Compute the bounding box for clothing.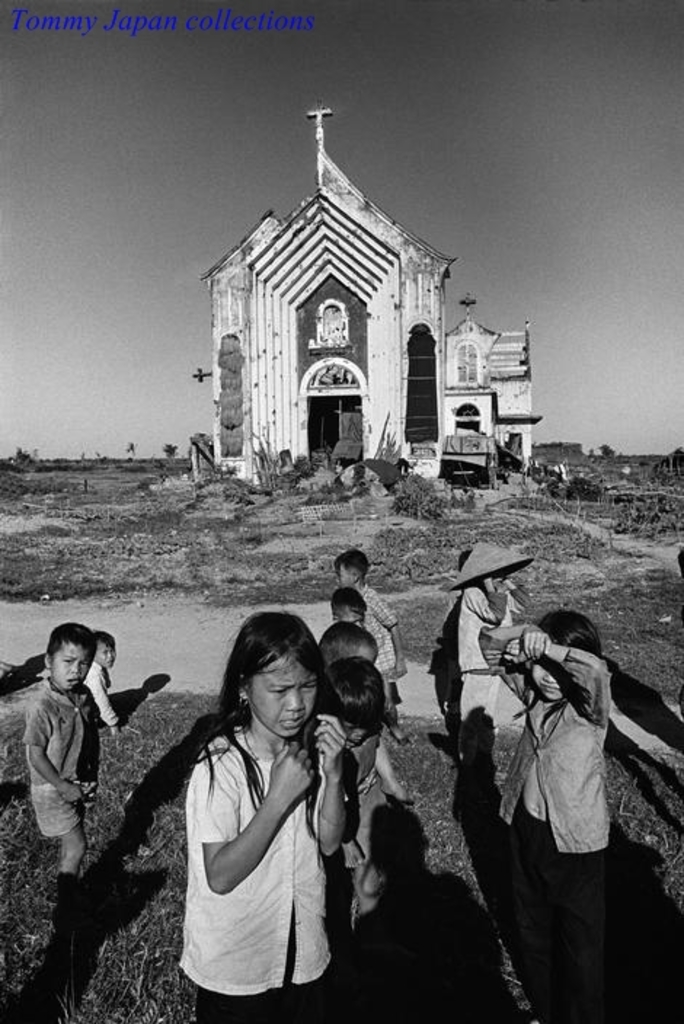
region(352, 585, 410, 719).
